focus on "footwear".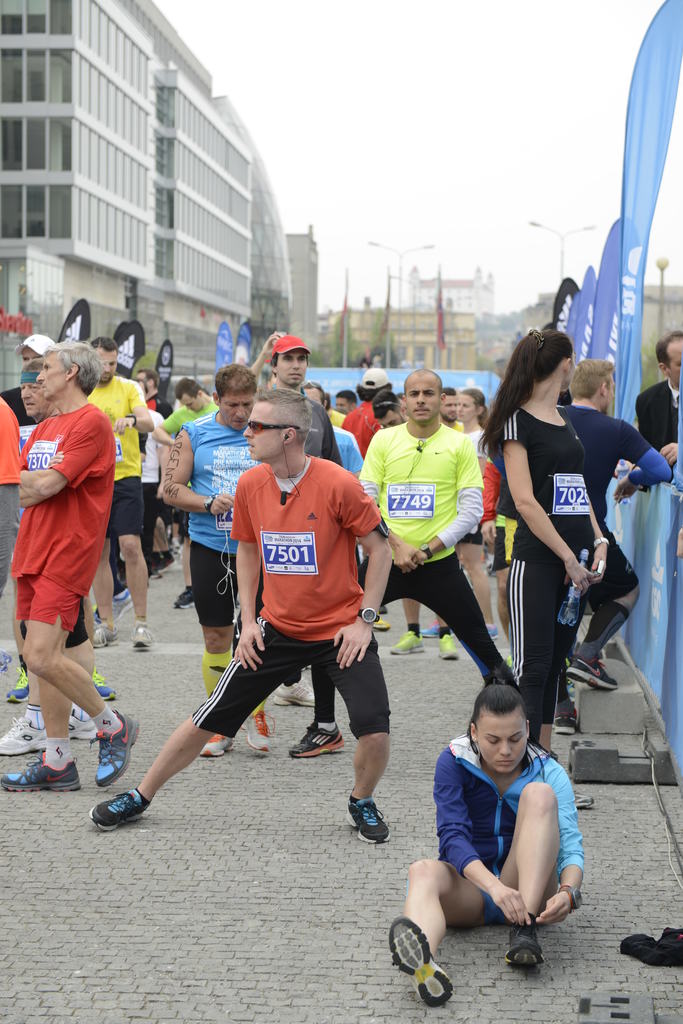
Focused at 345 788 387 846.
